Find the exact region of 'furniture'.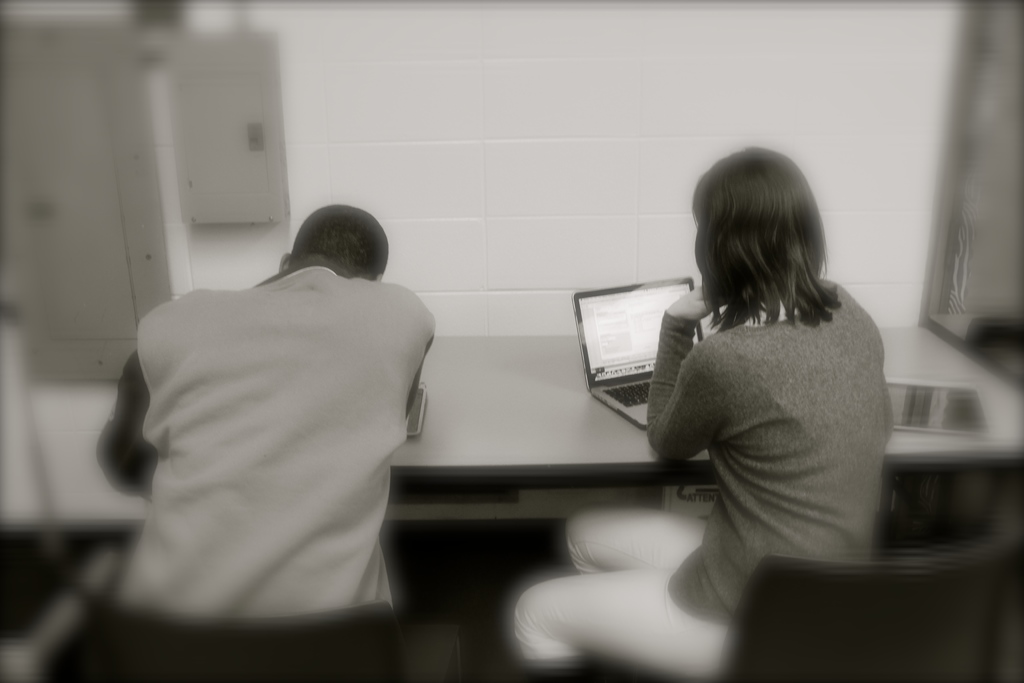
Exact region: {"left": 390, "top": 323, "right": 1023, "bottom": 481}.
